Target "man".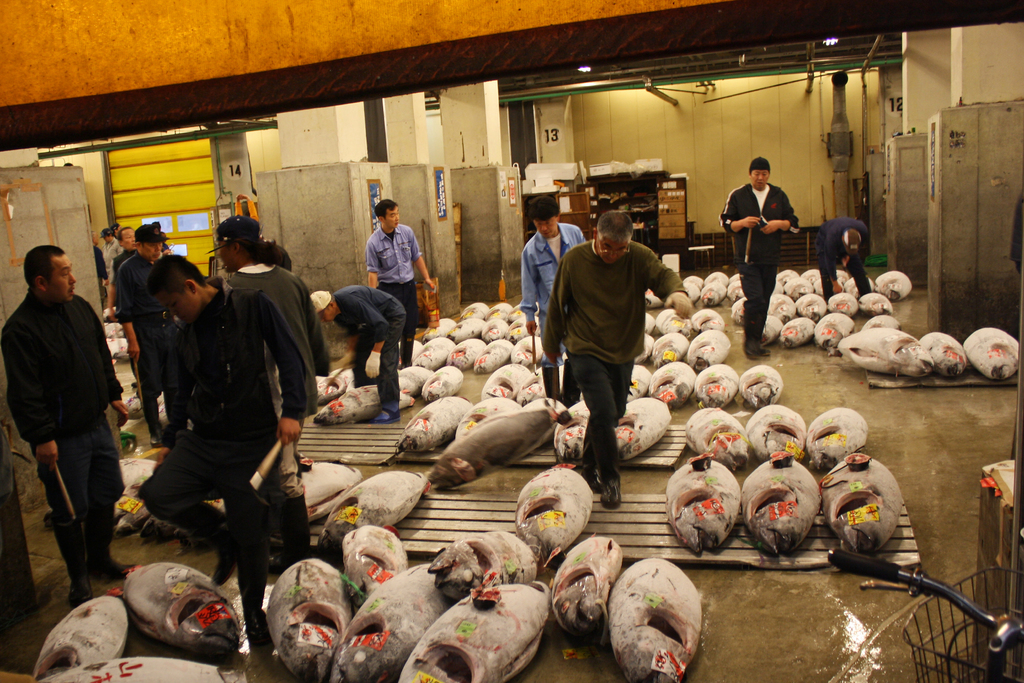
Target region: 9:188:142:629.
